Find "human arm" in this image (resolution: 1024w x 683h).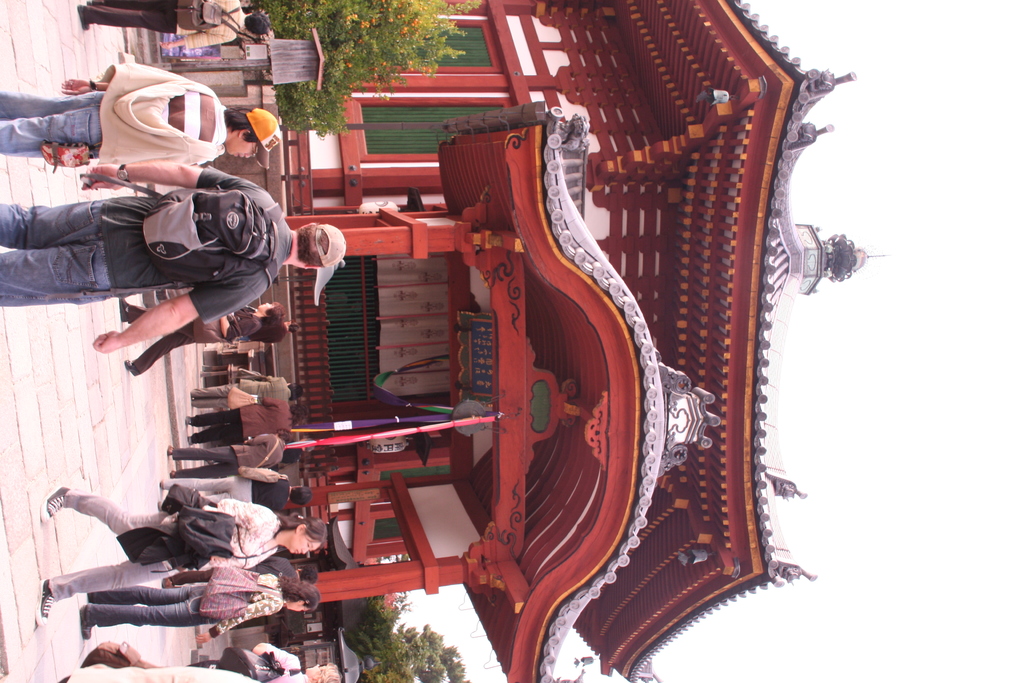
l=260, t=394, r=285, b=404.
